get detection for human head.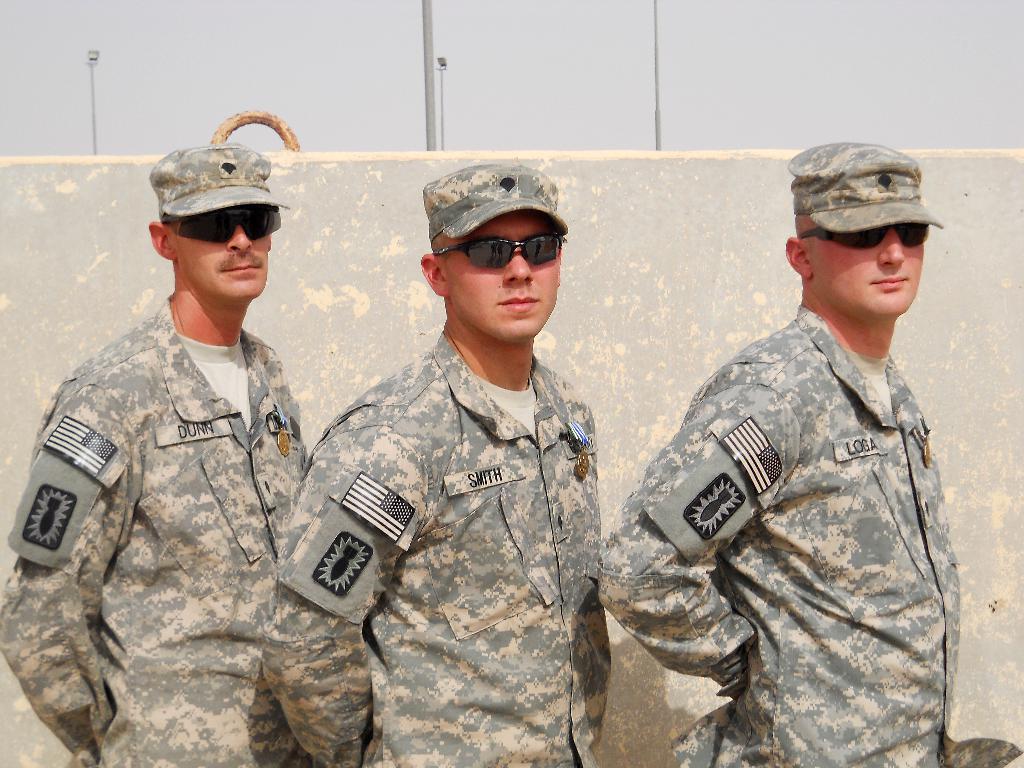
Detection: (145,147,273,309).
